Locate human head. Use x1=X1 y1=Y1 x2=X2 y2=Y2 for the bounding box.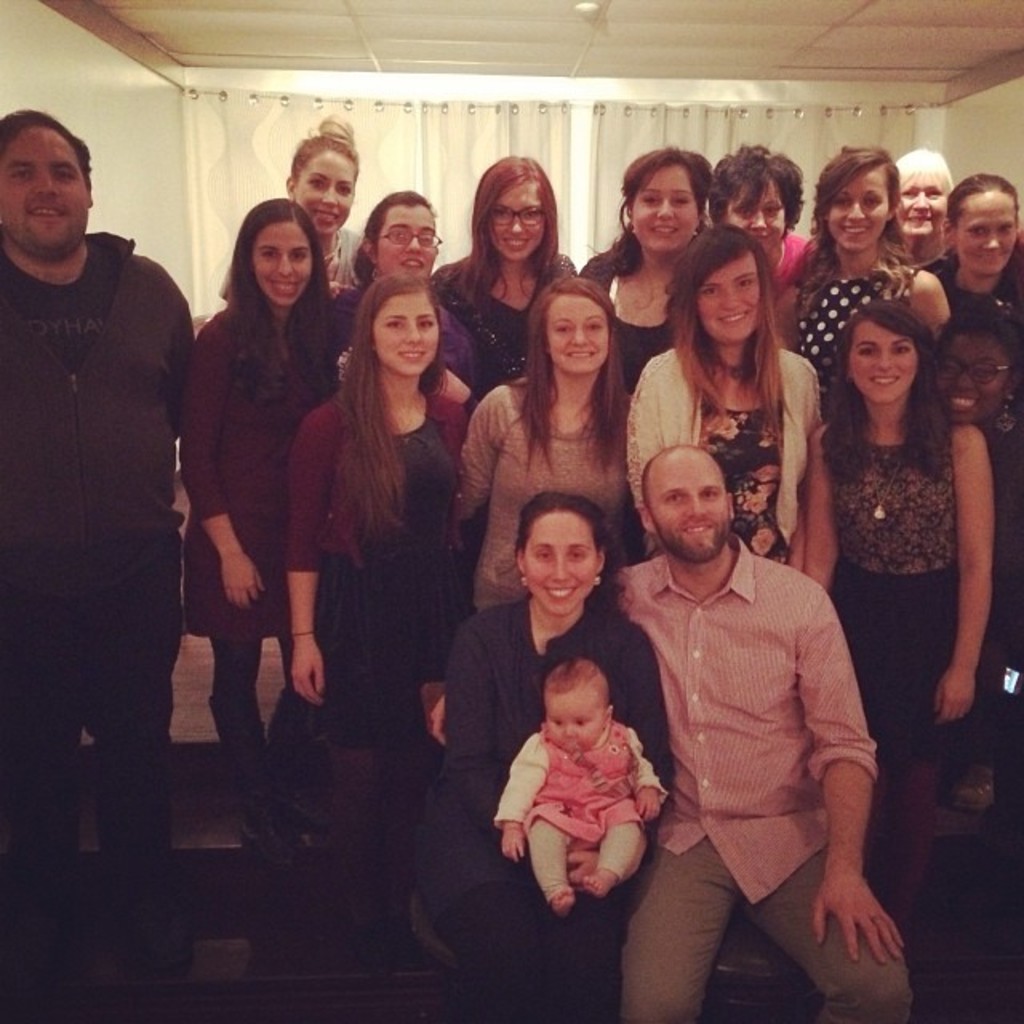
x1=712 y1=147 x2=802 y2=245.
